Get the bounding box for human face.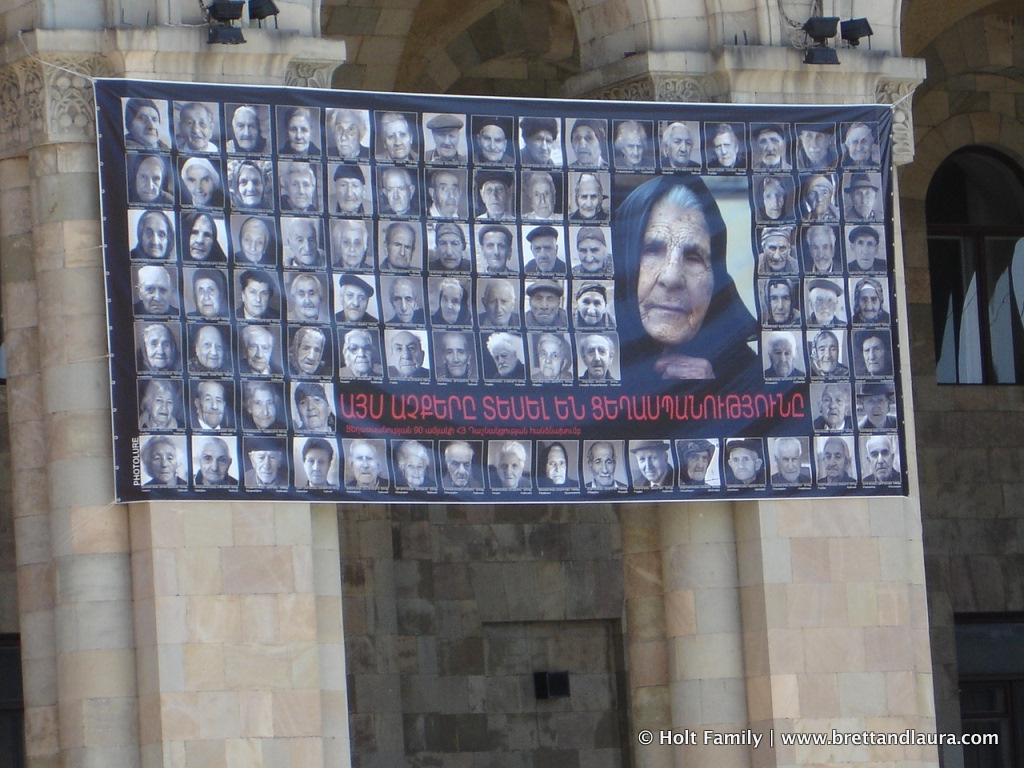
<region>146, 327, 175, 369</region>.
